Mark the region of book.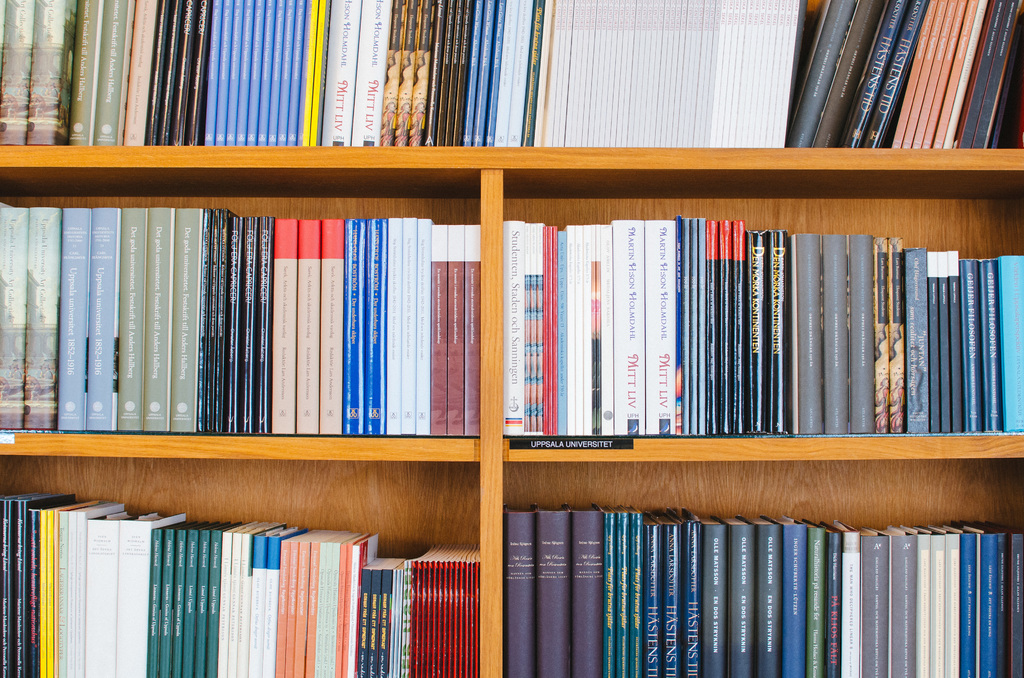
Region: 573 500 602 677.
